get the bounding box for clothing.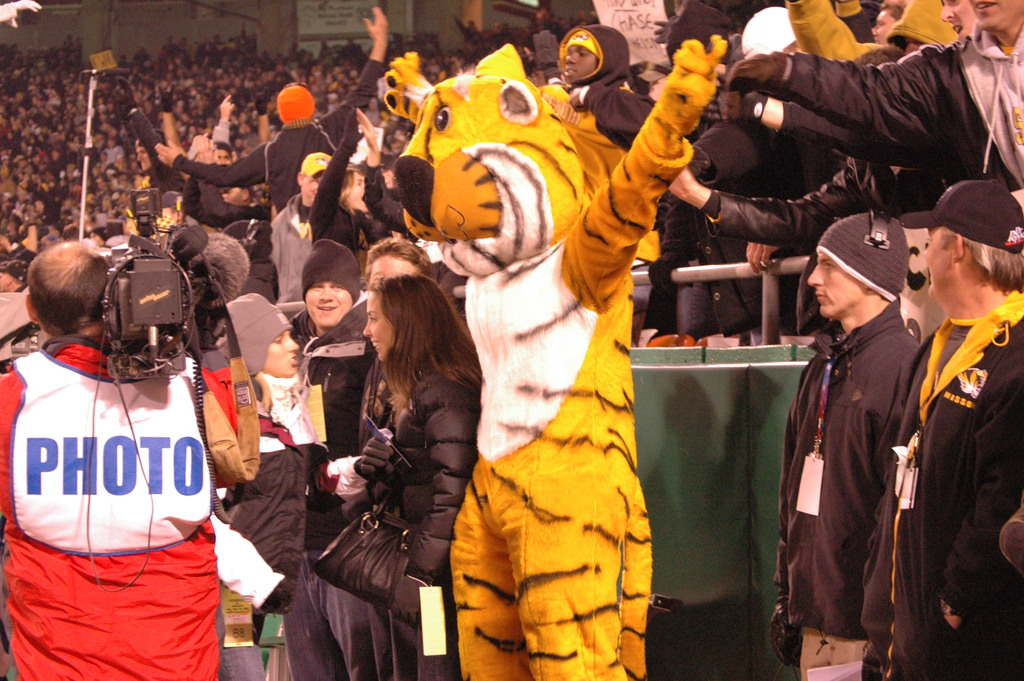
[left=910, top=291, right=1023, bottom=679].
